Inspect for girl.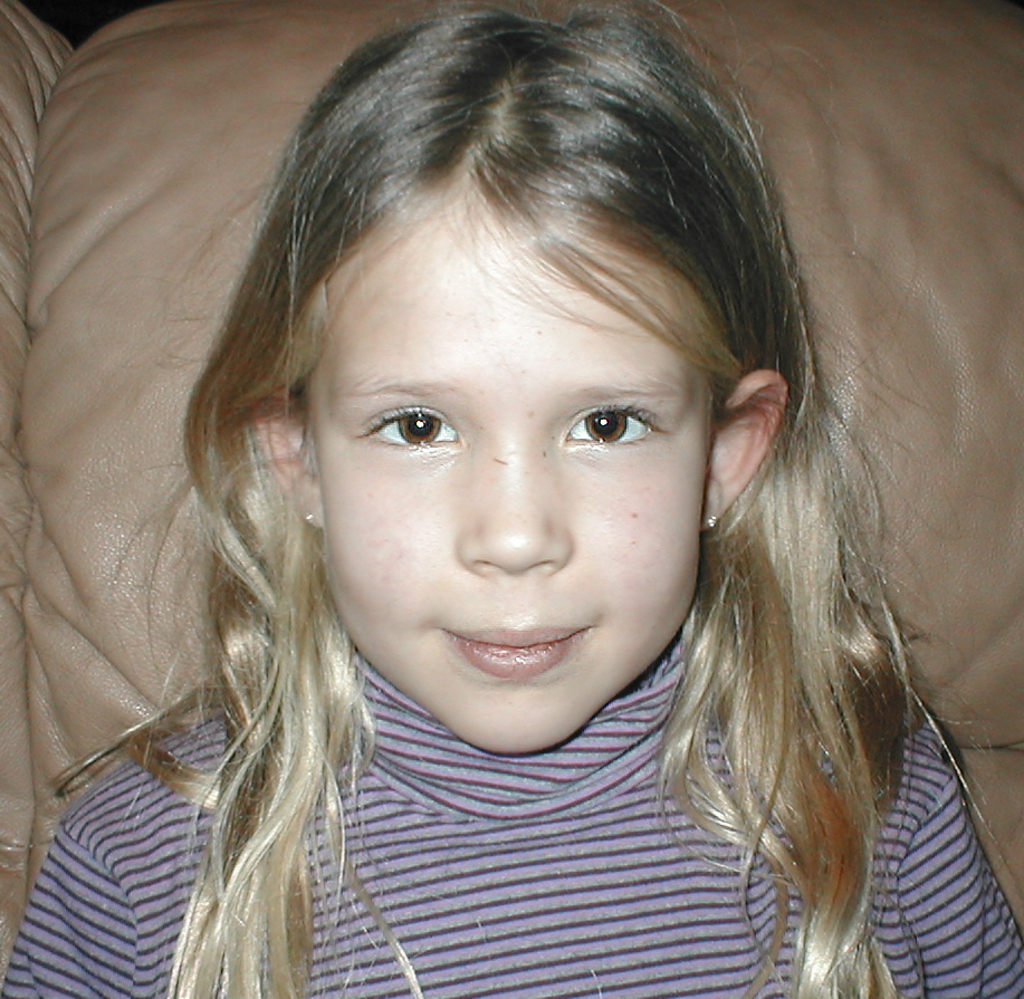
Inspection: (x1=0, y1=0, x2=1023, y2=998).
